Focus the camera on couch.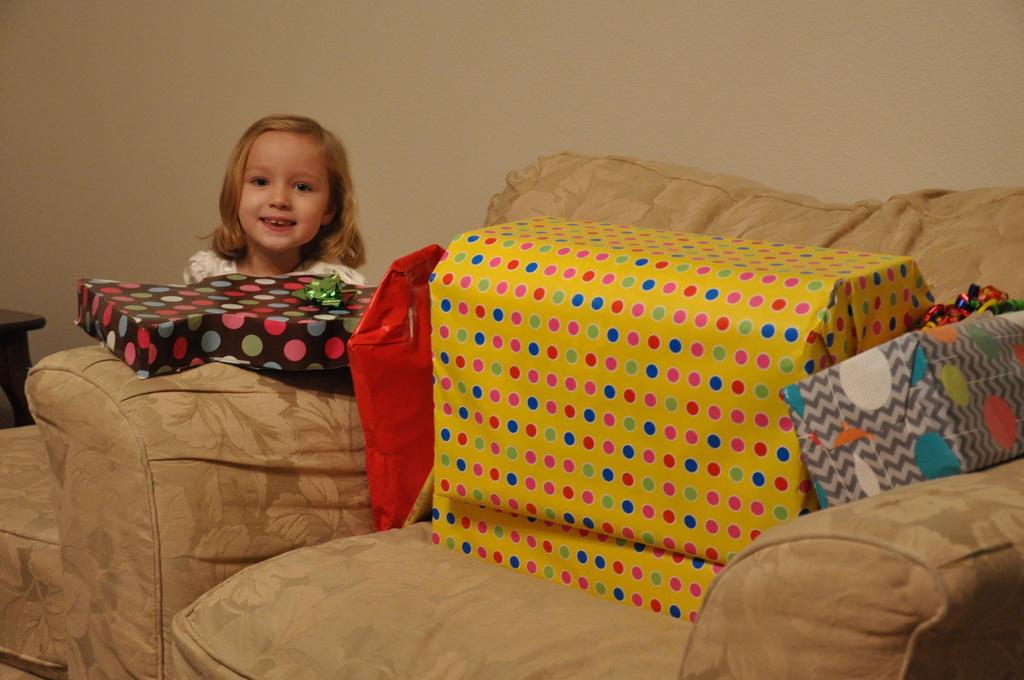
Focus region: 199 174 1020 669.
